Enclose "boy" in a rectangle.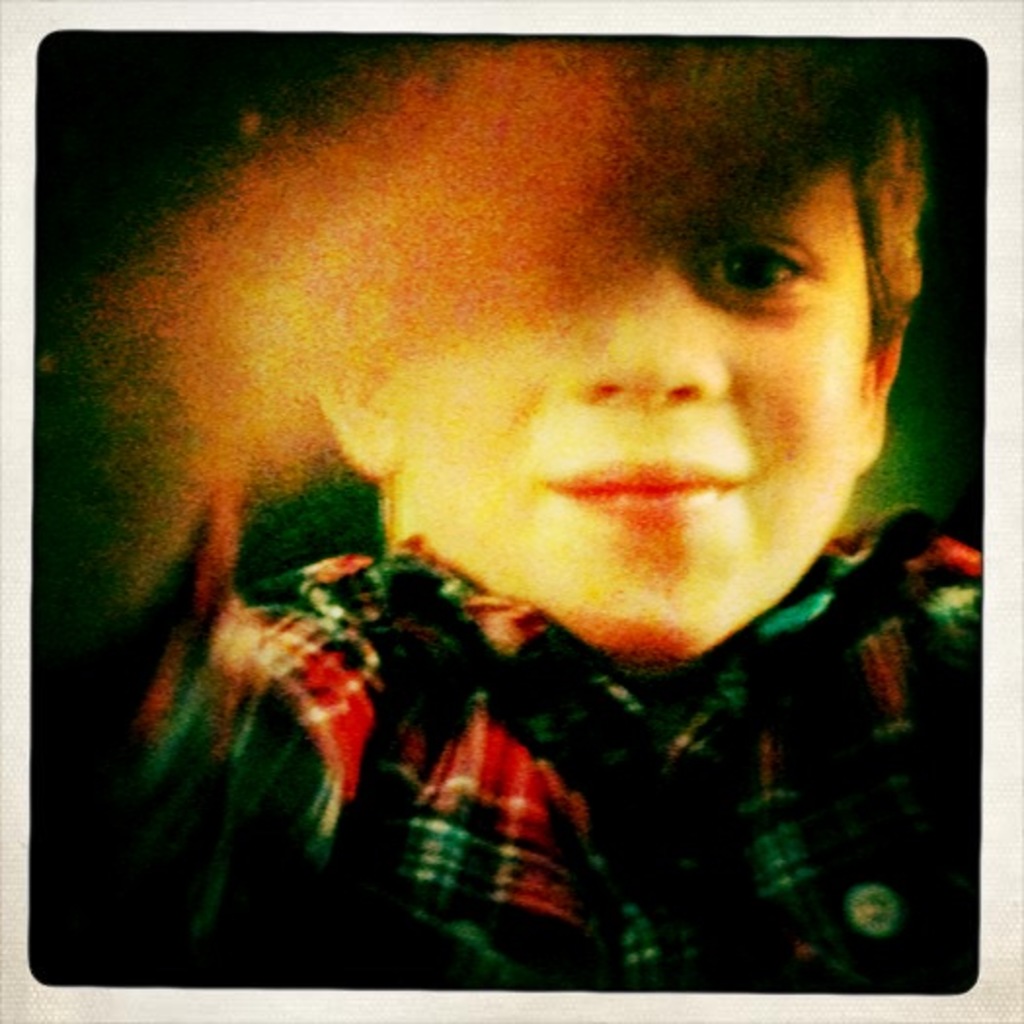
(left=31, top=29, right=981, bottom=989).
